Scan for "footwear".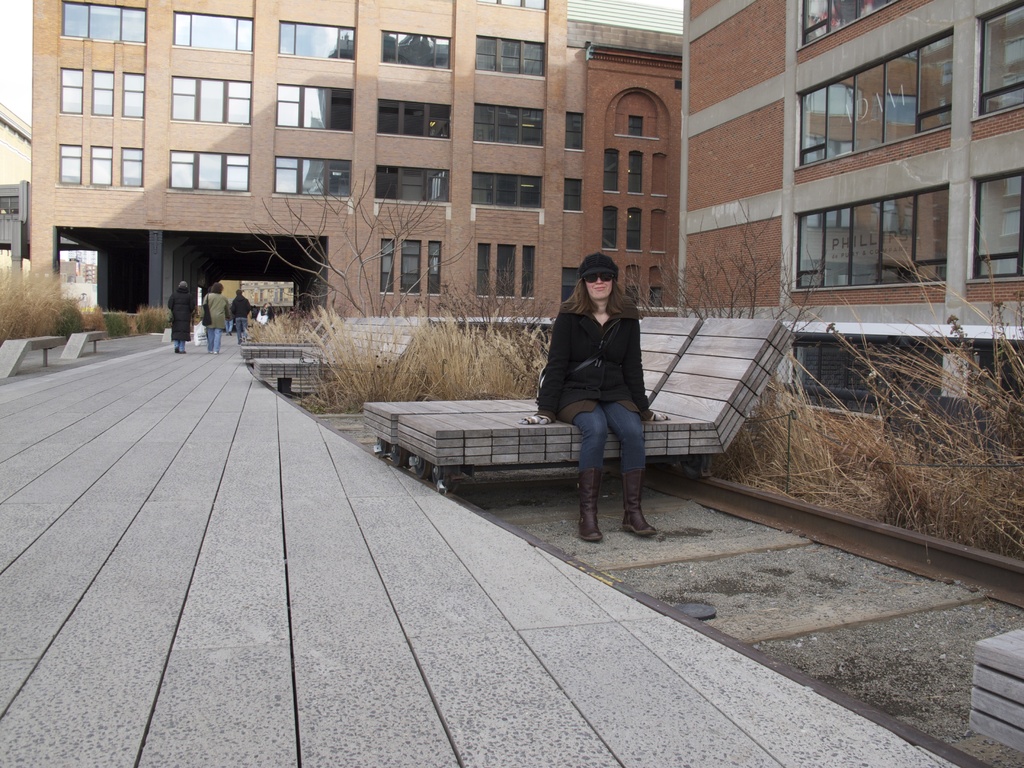
Scan result: x1=173, y1=346, x2=178, y2=352.
